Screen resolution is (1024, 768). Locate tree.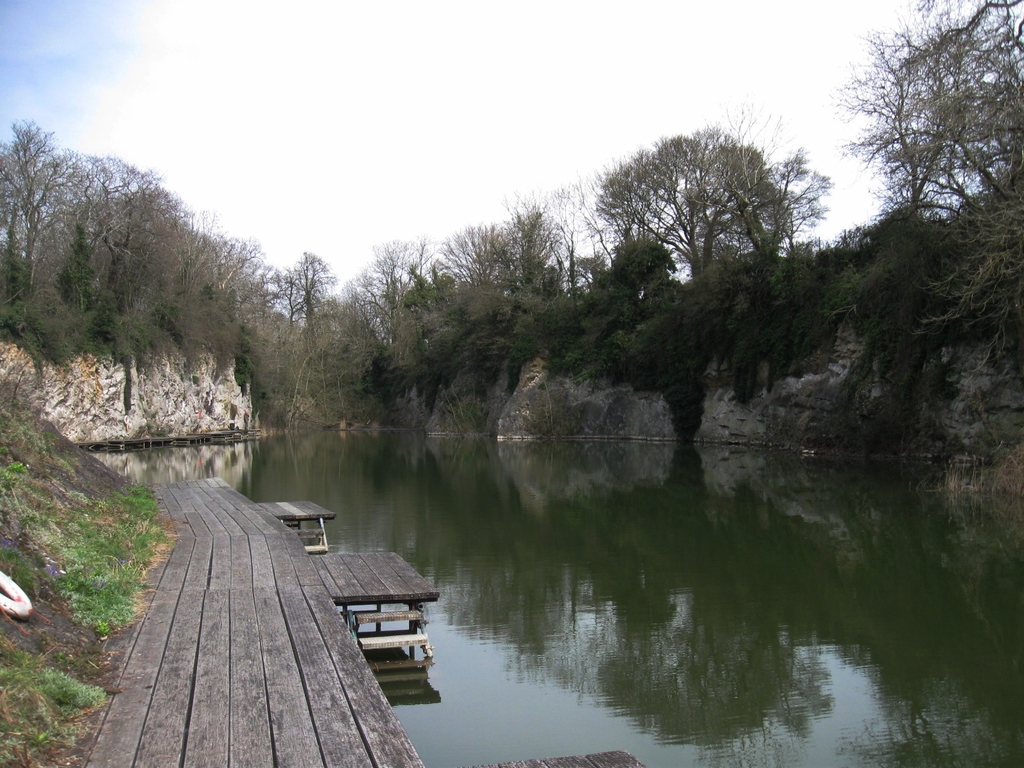
(364, 200, 573, 435).
